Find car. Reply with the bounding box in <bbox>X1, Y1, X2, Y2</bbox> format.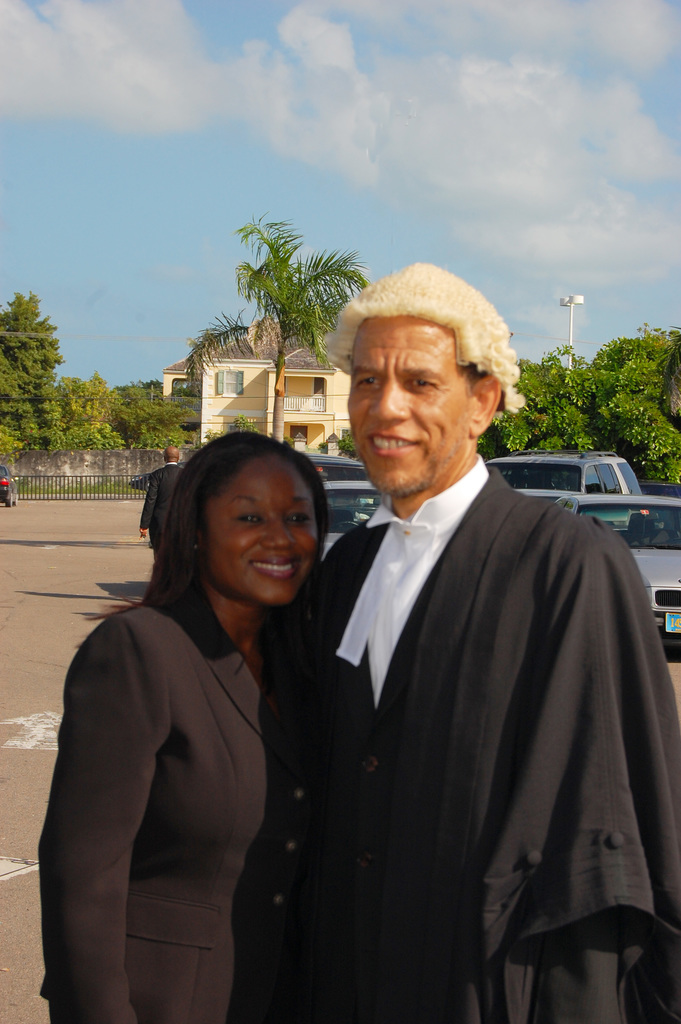
<bbox>543, 490, 680, 657</bbox>.
